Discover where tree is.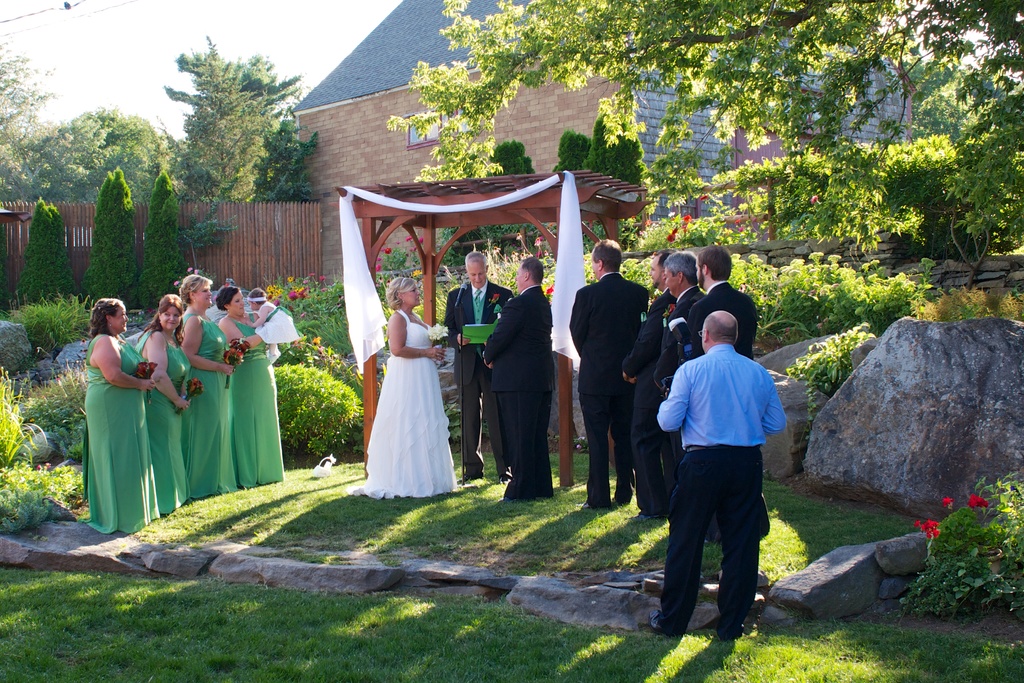
Discovered at (x1=69, y1=160, x2=136, y2=304).
